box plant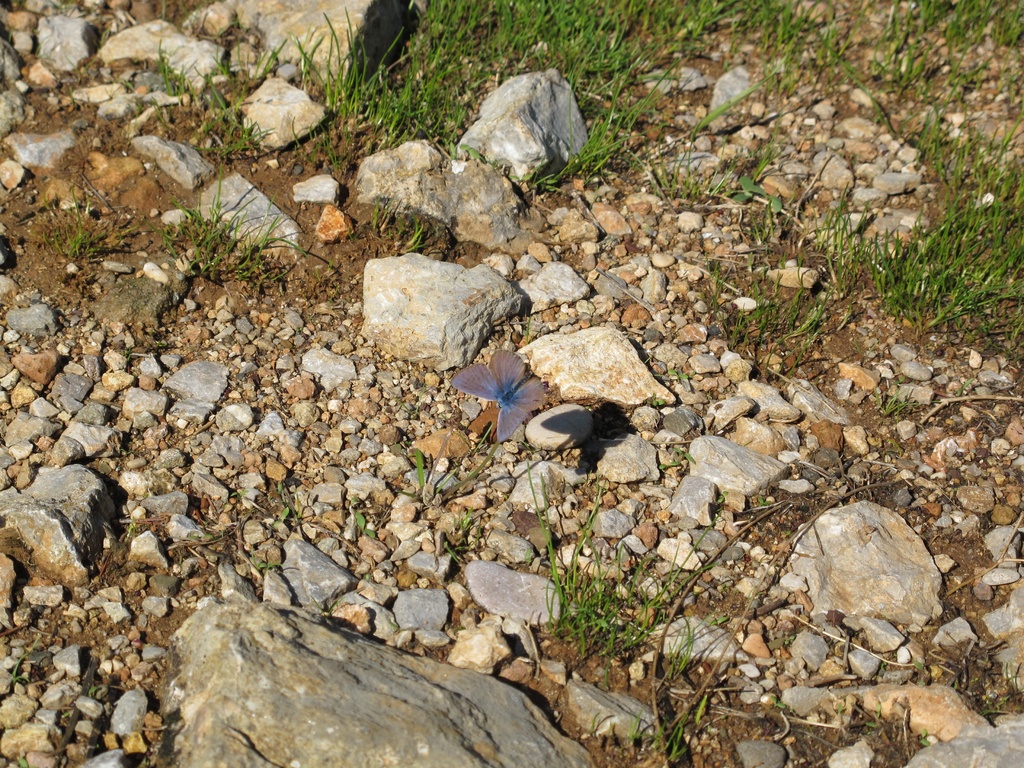
{"x1": 216, "y1": 46, "x2": 223, "y2": 67}
